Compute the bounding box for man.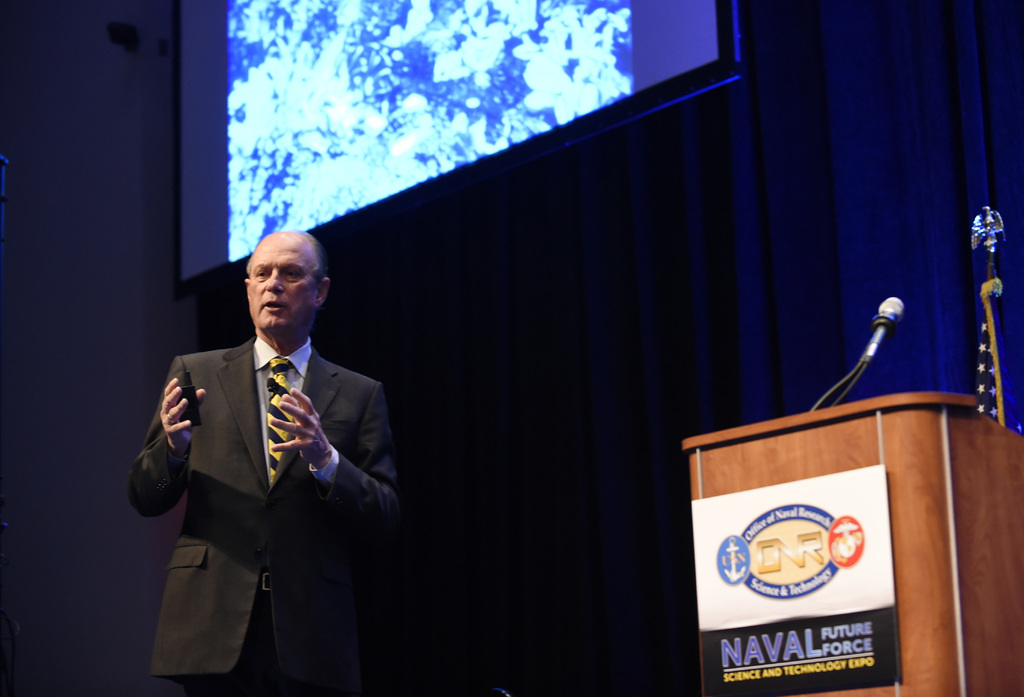
<bbox>130, 230, 400, 696</bbox>.
